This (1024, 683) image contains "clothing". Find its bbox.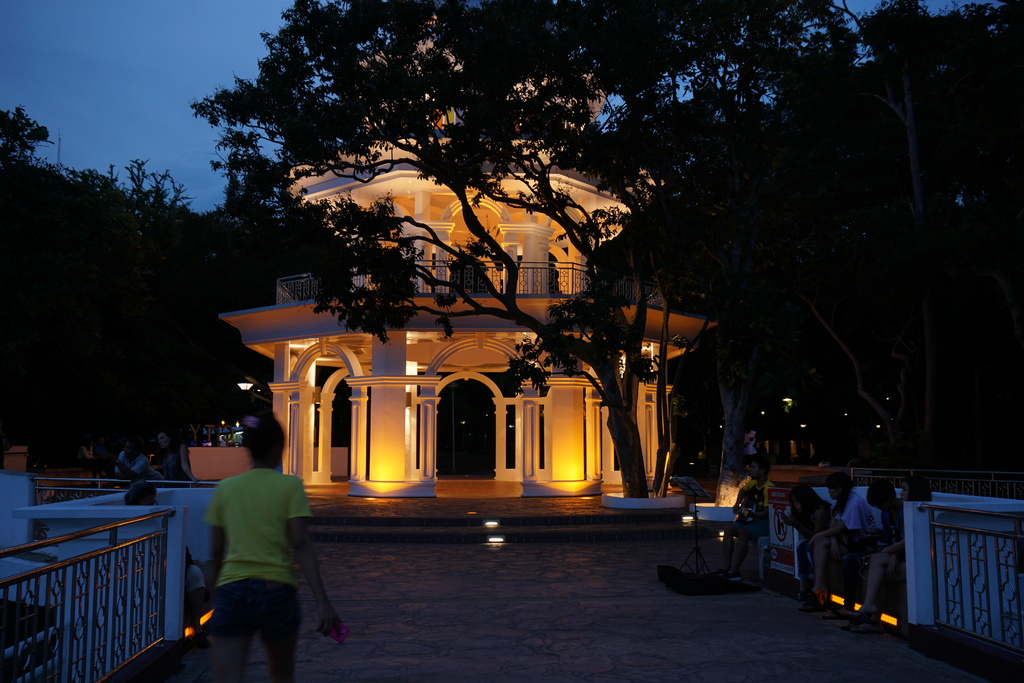
pyautogui.locateOnScreen(110, 441, 168, 485).
